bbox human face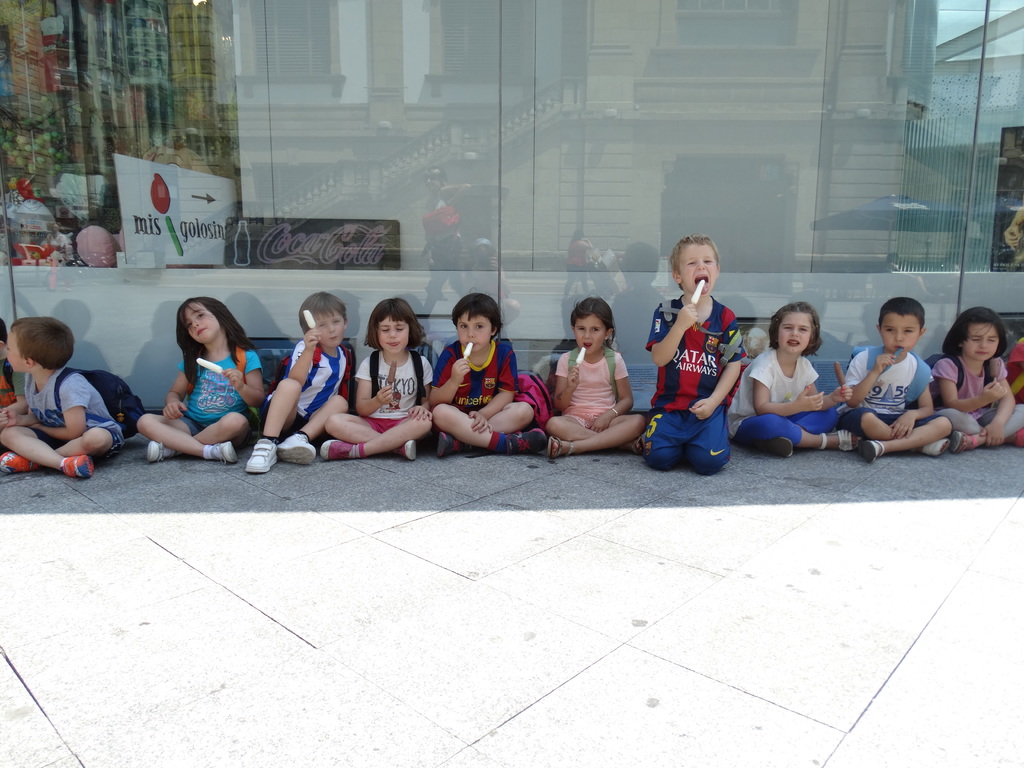
4 328 22 371
